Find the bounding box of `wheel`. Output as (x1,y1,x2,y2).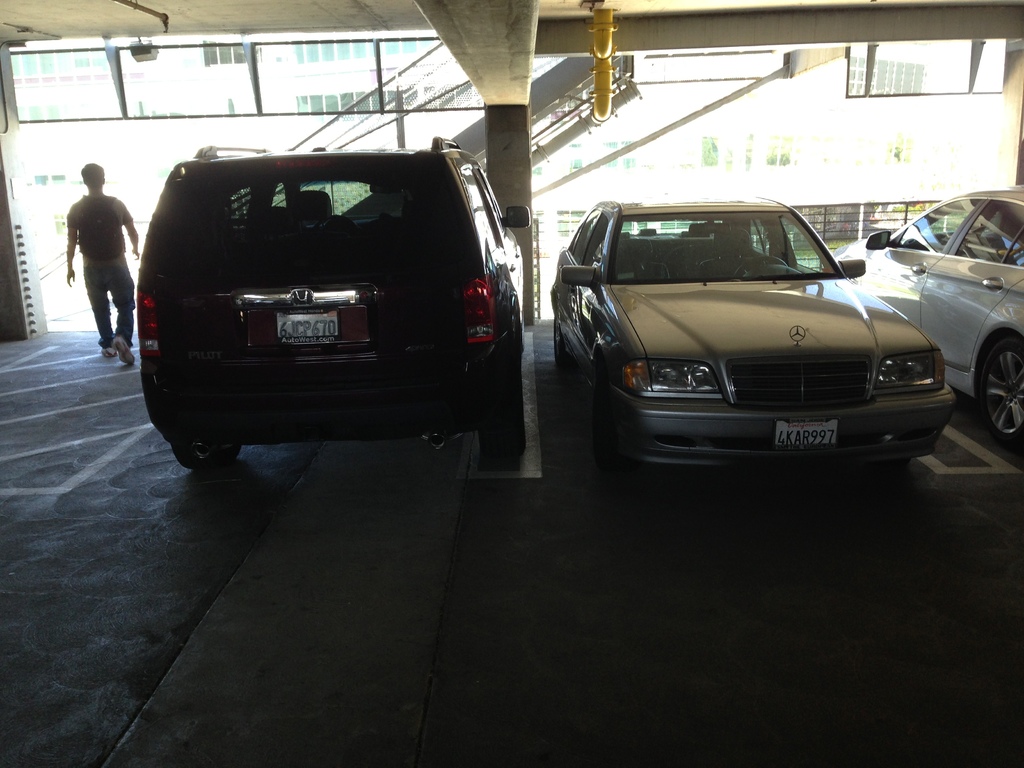
(554,318,573,366).
